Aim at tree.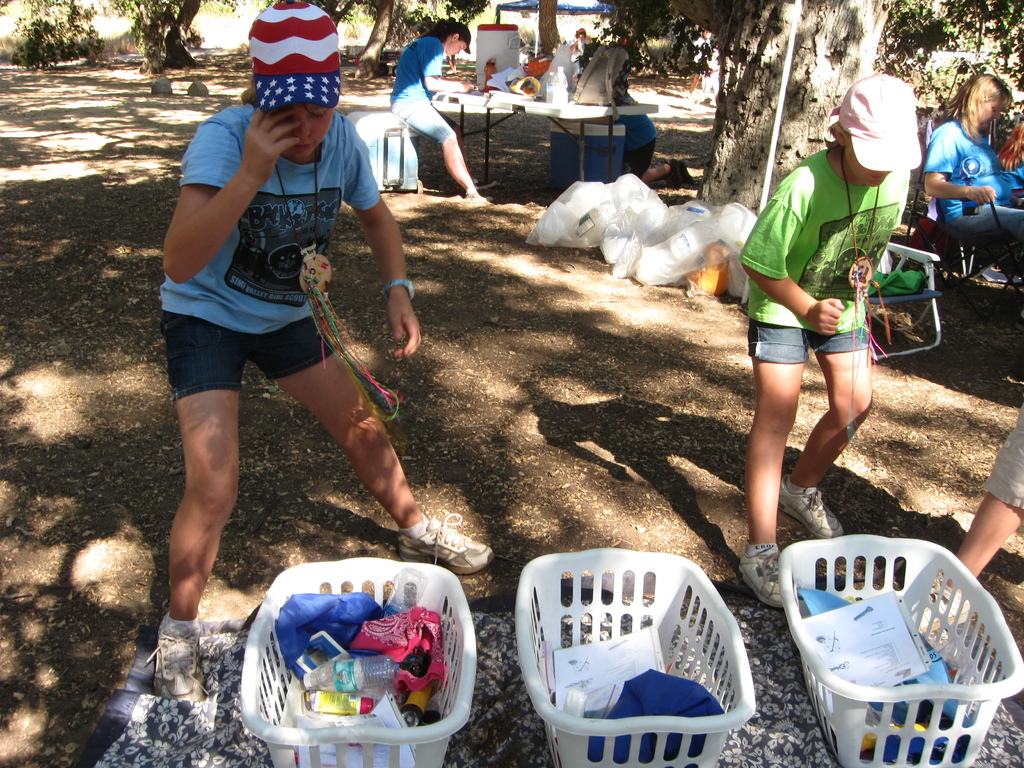
Aimed at [left=536, top=0, right=562, bottom=60].
